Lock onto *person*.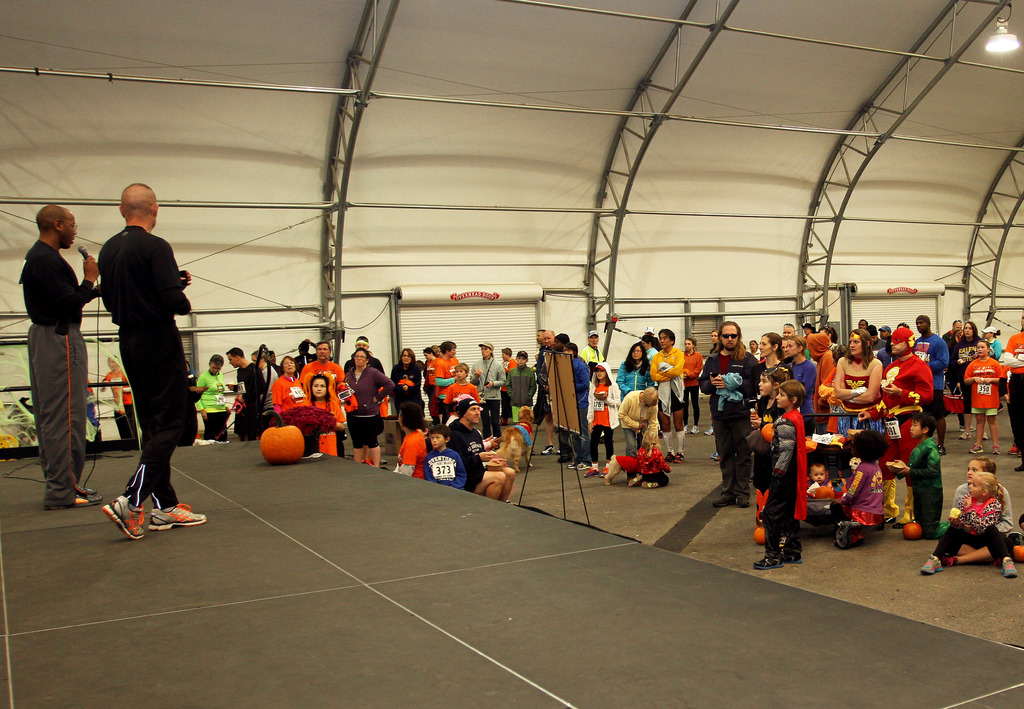
Locked: detection(388, 406, 430, 469).
